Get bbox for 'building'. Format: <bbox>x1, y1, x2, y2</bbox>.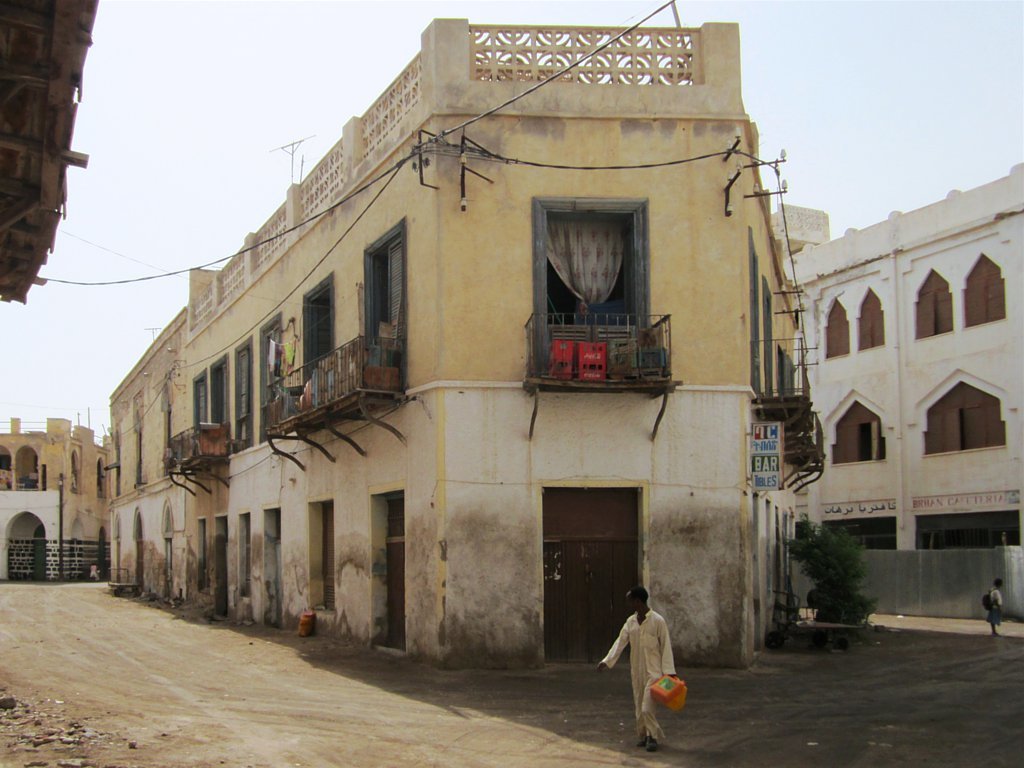
<bbox>115, 23, 815, 661</bbox>.
